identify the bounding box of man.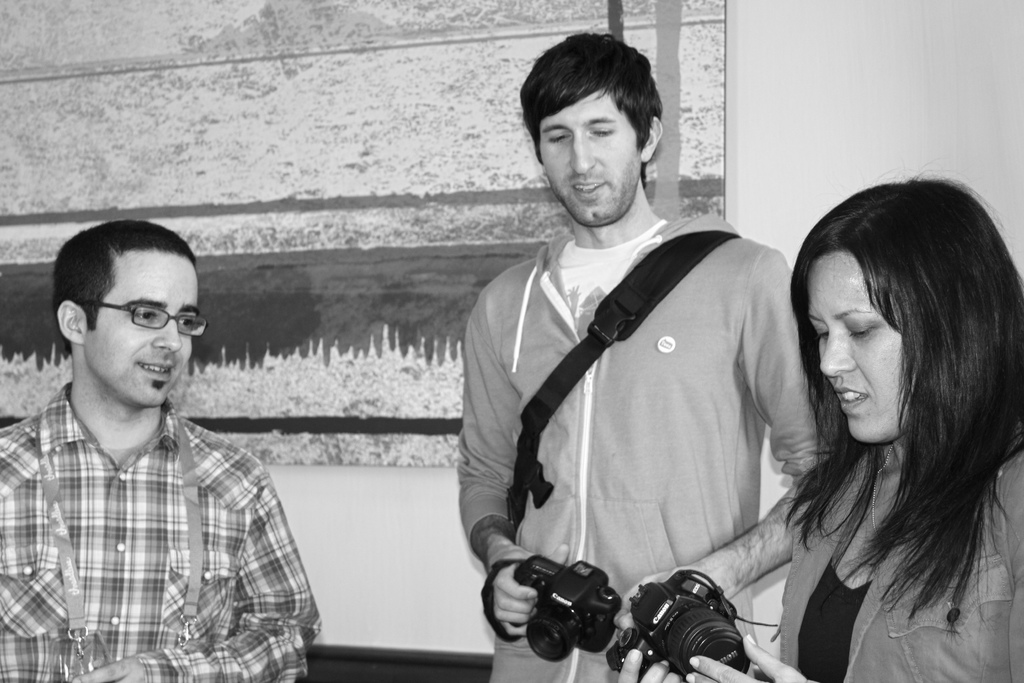
l=452, t=29, r=856, b=682.
